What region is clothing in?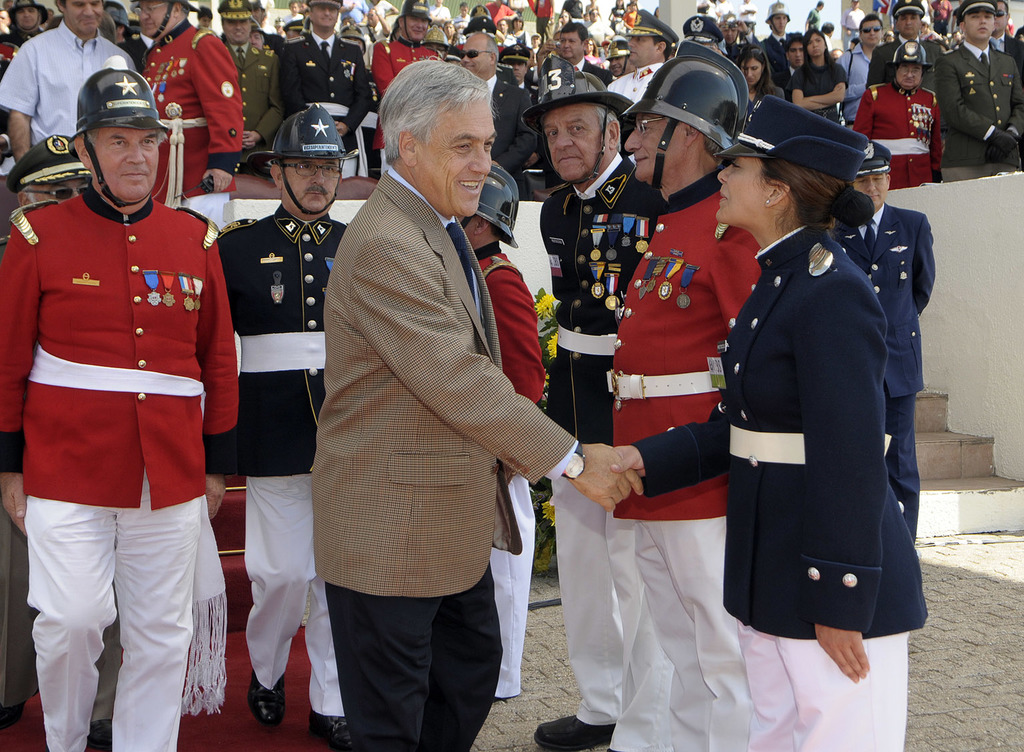
<box>865,31,943,94</box>.
